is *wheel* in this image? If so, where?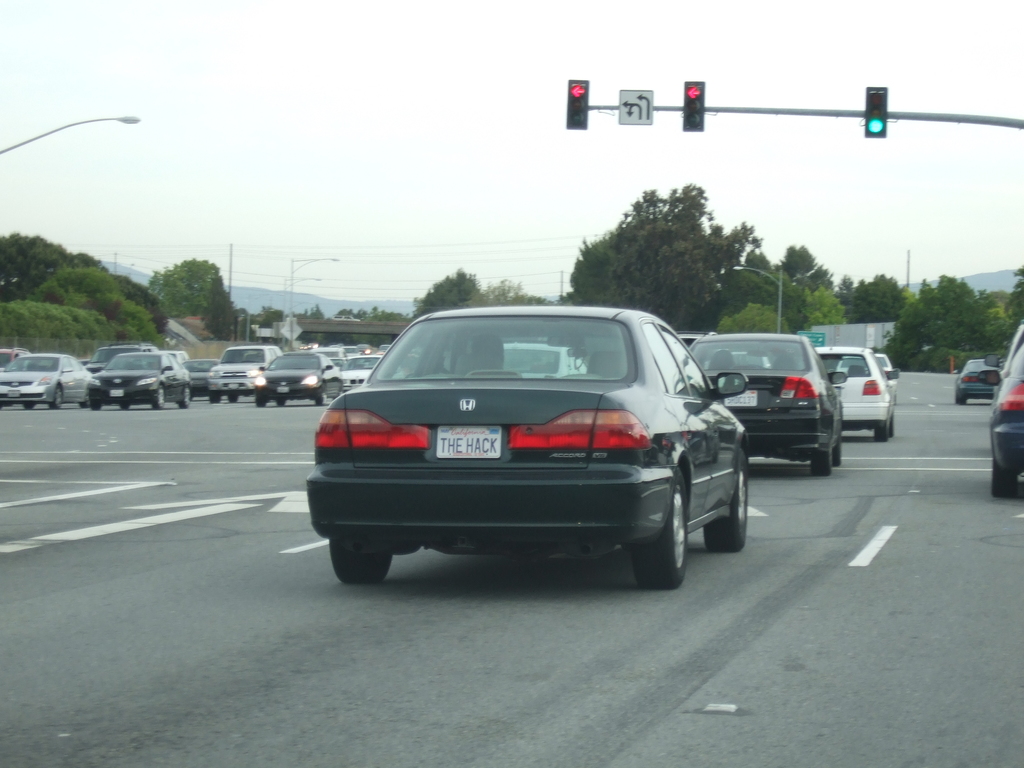
Yes, at pyautogui.locateOnScreen(720, 451, 748, 552).
